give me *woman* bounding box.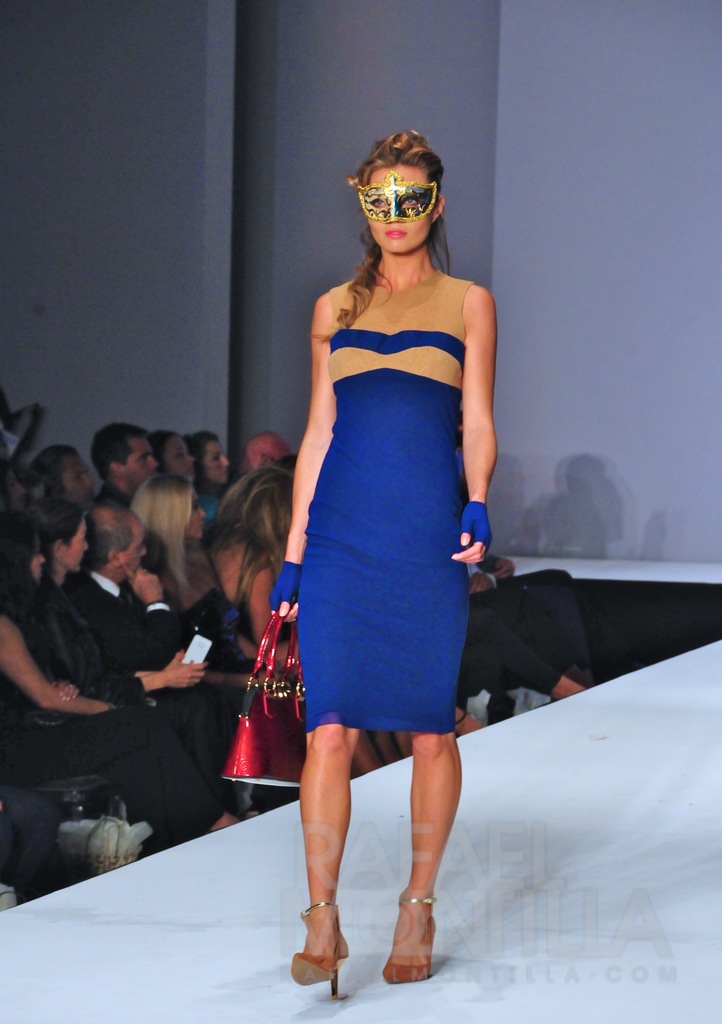
x1=192, y1=433, x2=242, y2=518.
